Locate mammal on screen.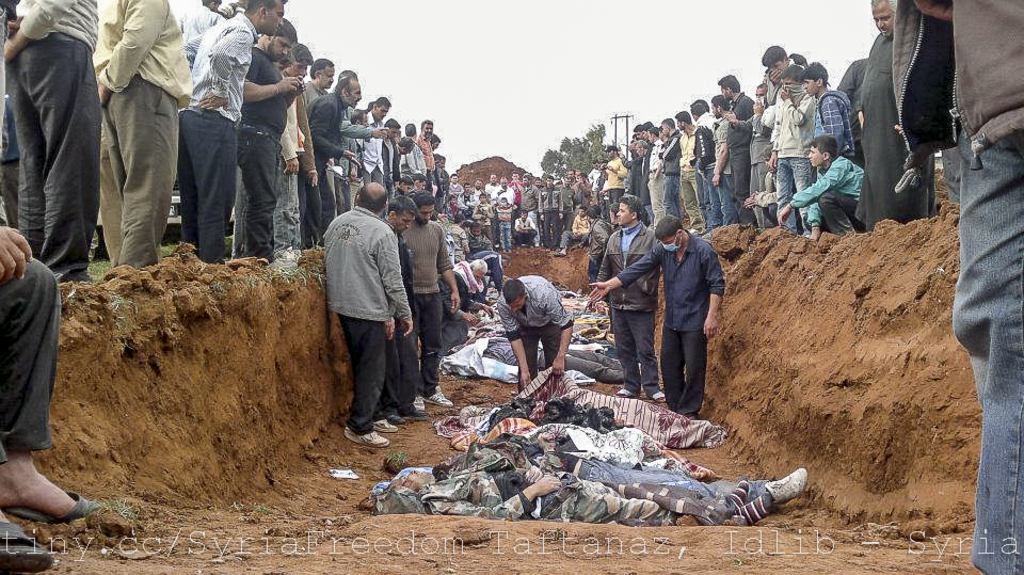
On screen at region(318, 165, 398, 458).
